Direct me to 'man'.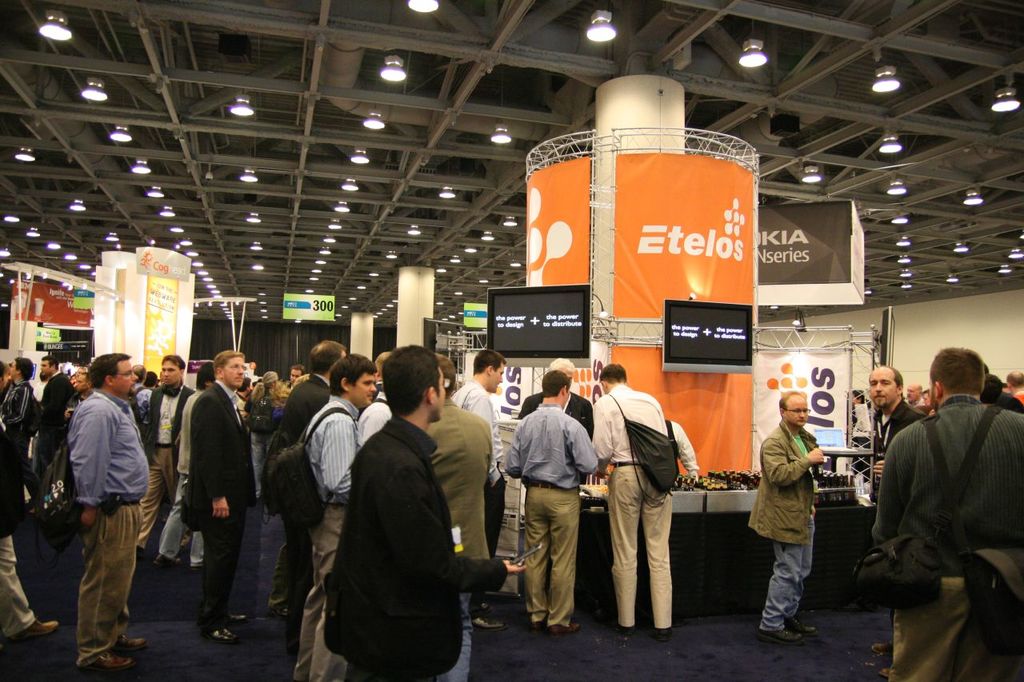
Direction: bbox=[751, 386, 832, 647].
